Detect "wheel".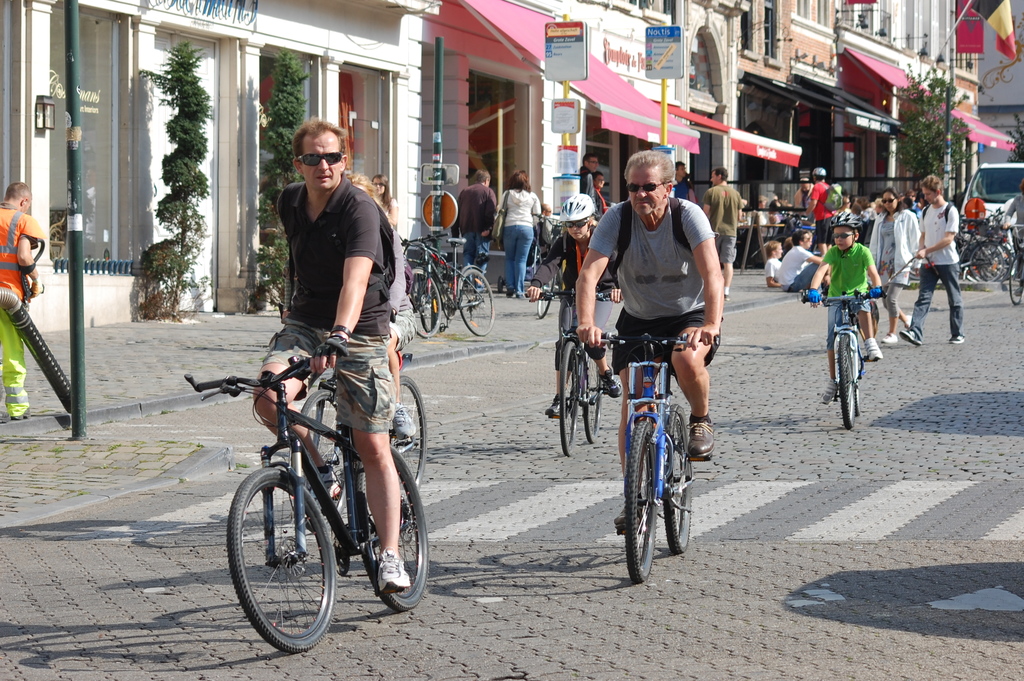
Detected at locate(581, 352, 604, 441).
